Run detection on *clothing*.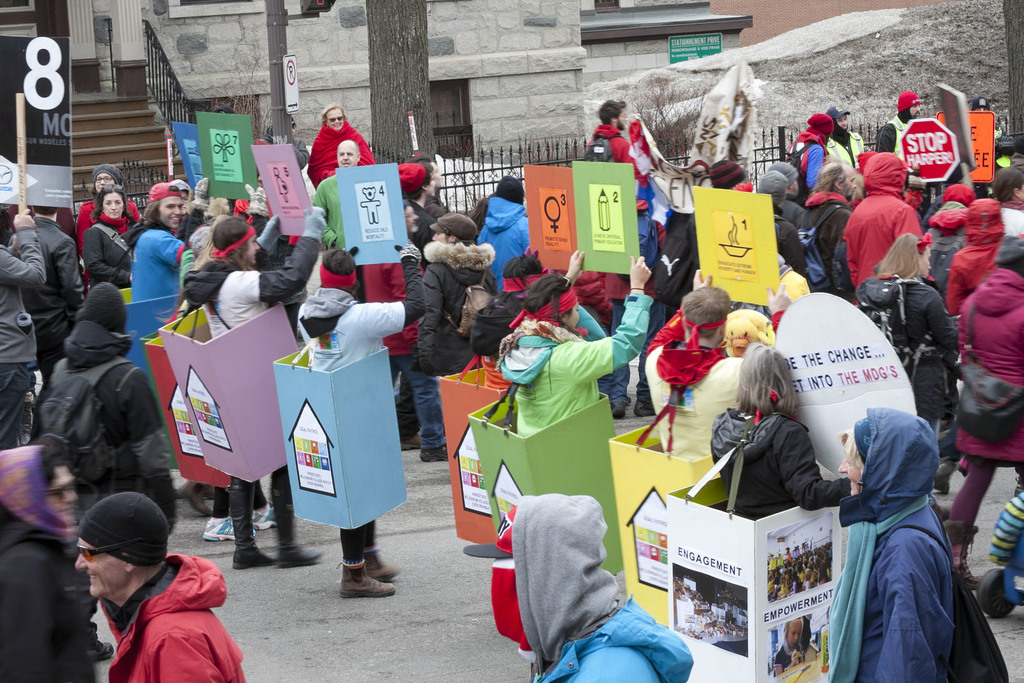
Result: <box>504,491,696,682</box>.
